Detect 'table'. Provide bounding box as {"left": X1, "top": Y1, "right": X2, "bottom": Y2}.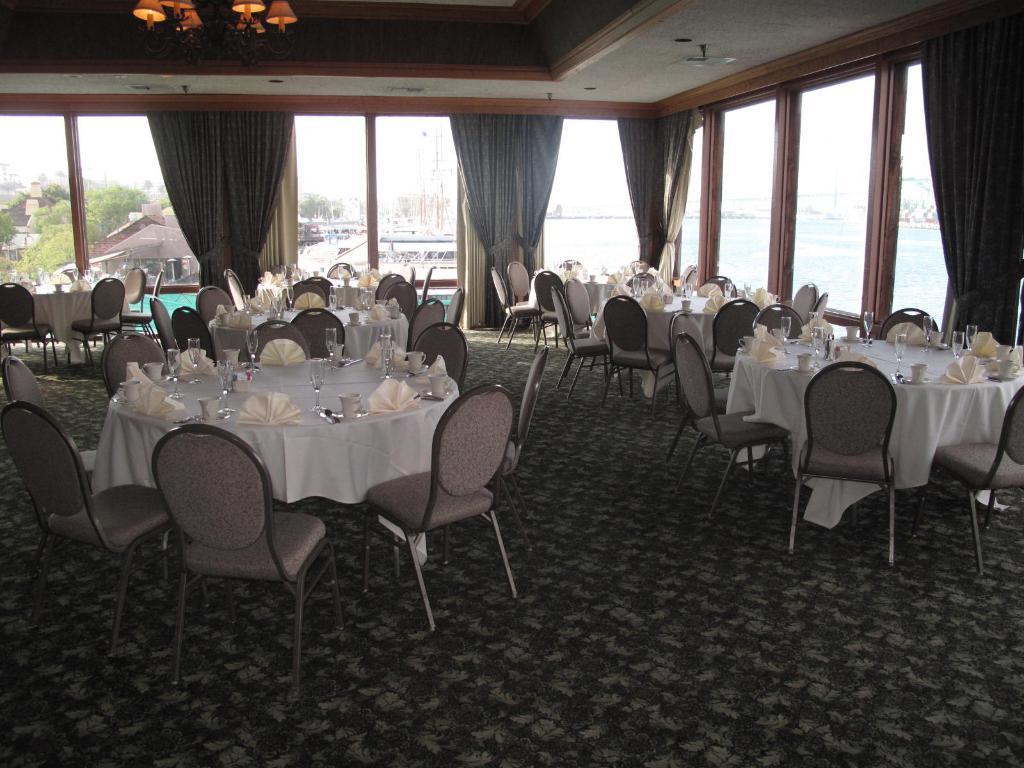
{"left": 87, "top": 357, "right": 459, "bottom": 563}.
